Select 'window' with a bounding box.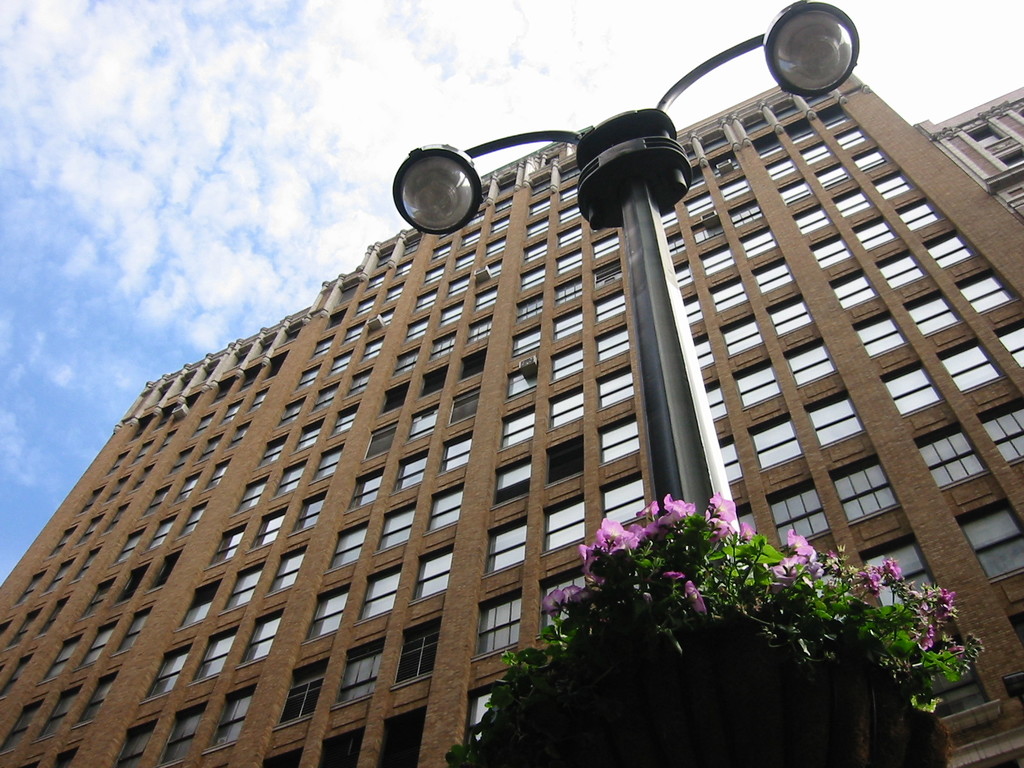
select_region(0, 698, 43, 748).
